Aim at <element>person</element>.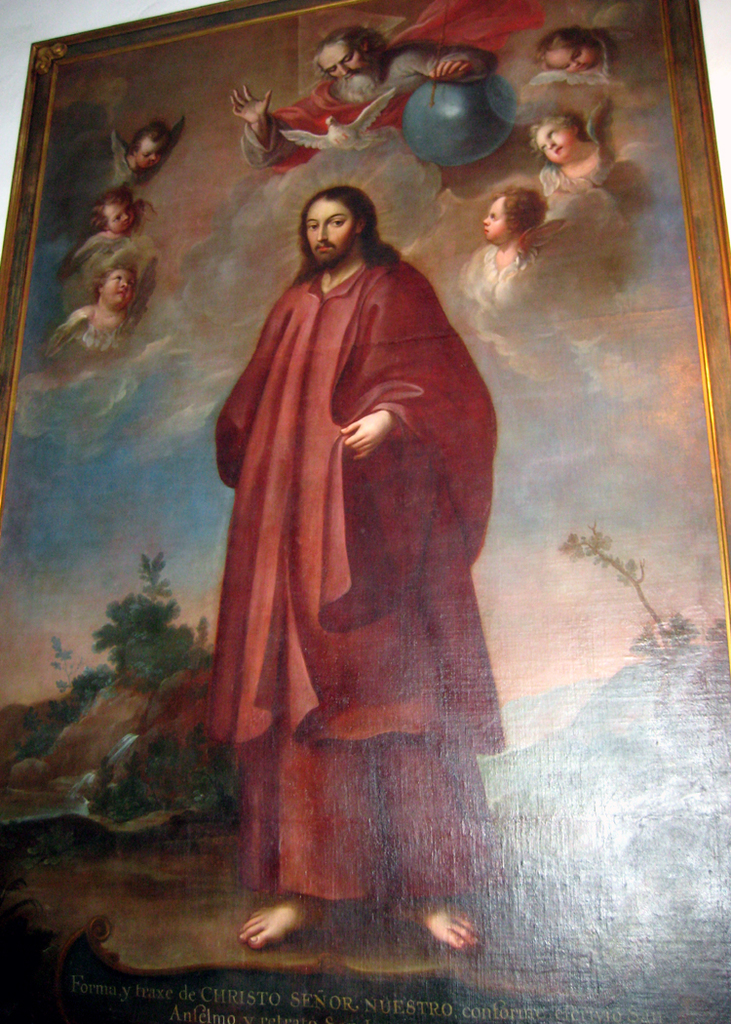
Aimed at (x1=227, y1=16, x2=524, y2=198).
